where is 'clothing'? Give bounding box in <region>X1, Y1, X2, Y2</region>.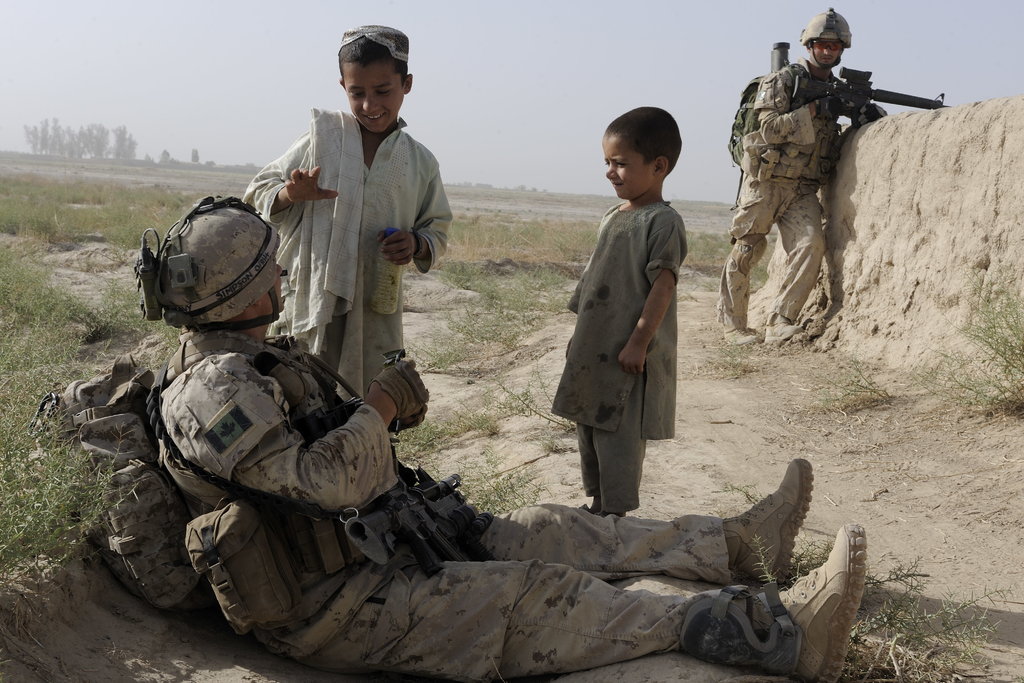
<region>244, 106, 454, 400</region>.
